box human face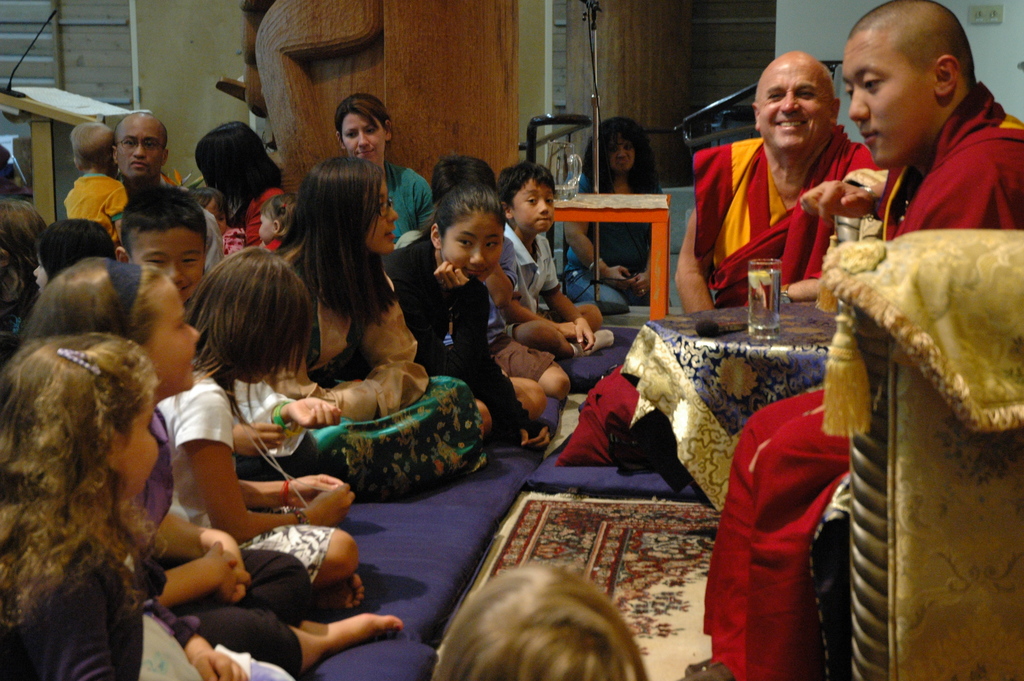
760,62,834,148
